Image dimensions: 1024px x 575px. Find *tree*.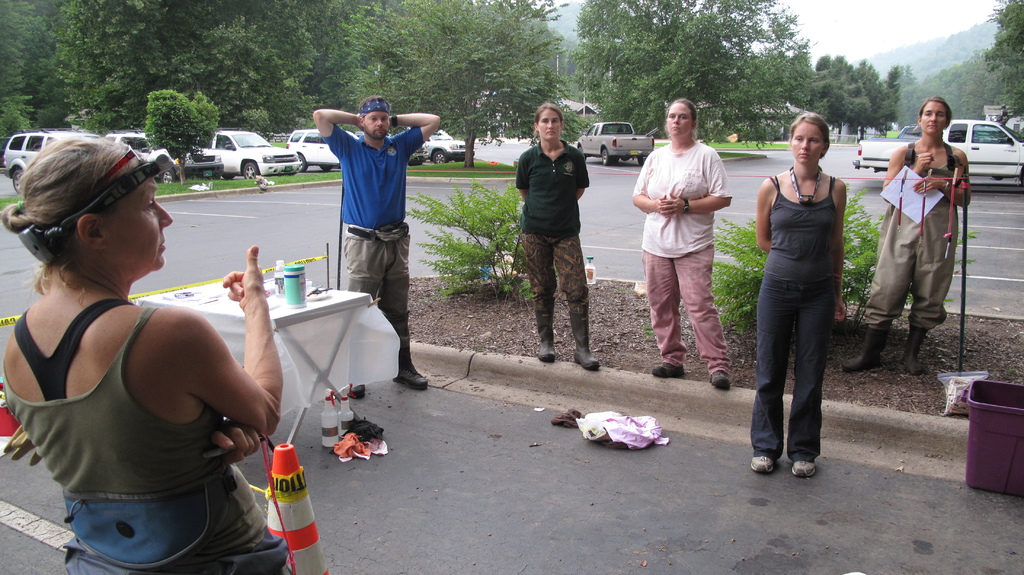
x1=349 y1=0 x2=568 y2=166.
